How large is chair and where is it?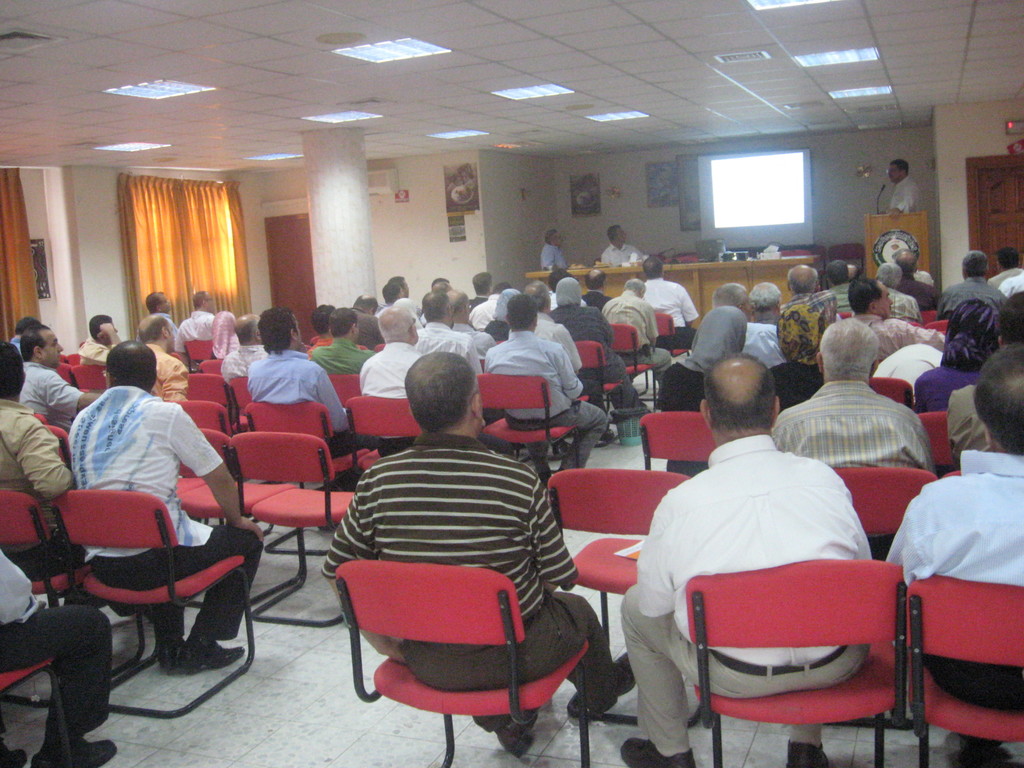
Bounding box: left=918, top=410, right=956, bottom=470.
